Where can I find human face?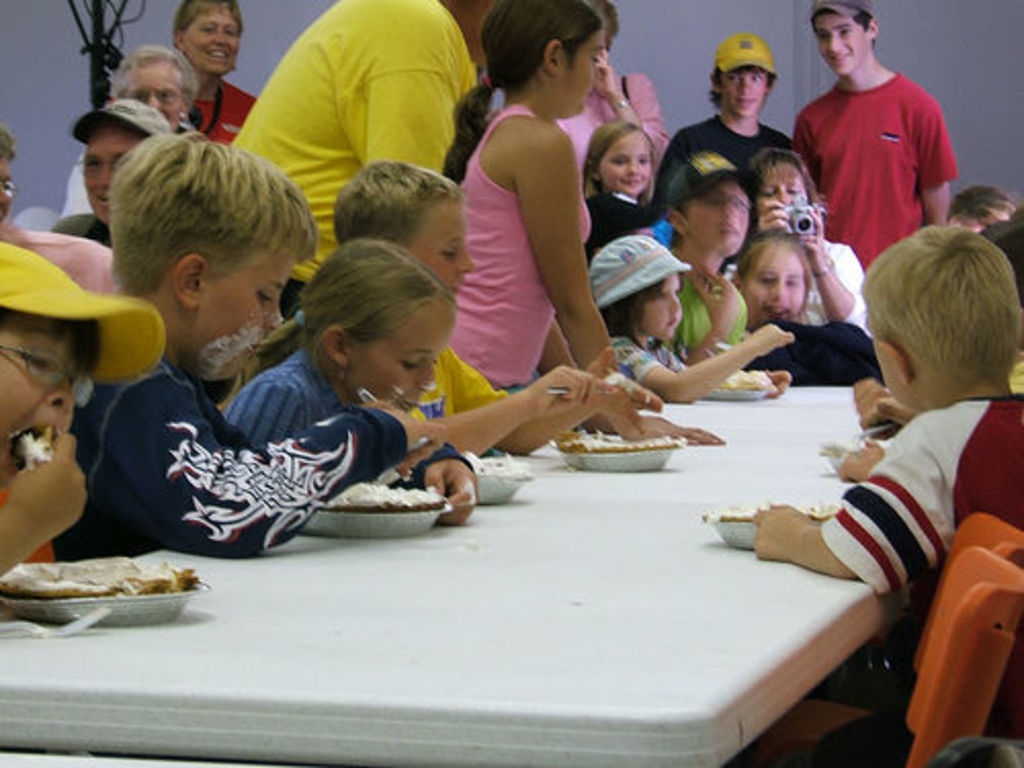
You can find it at {"left": 645, "top": 274, "right": 684, "bottom": 338}.
